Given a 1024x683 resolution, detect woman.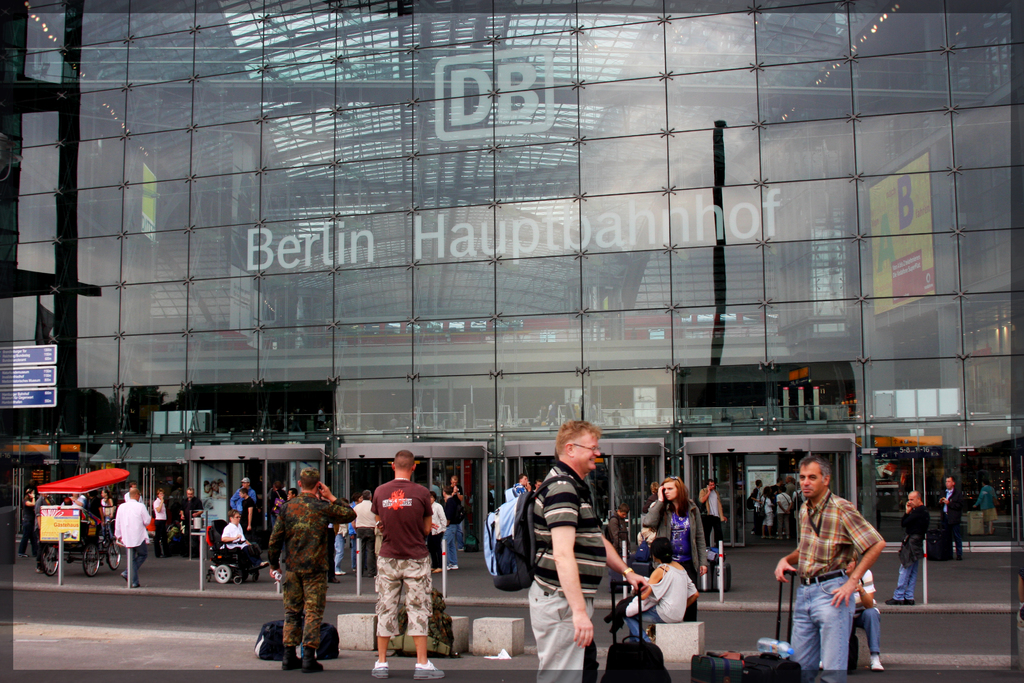
crop(973, 481, 1000, 537).
